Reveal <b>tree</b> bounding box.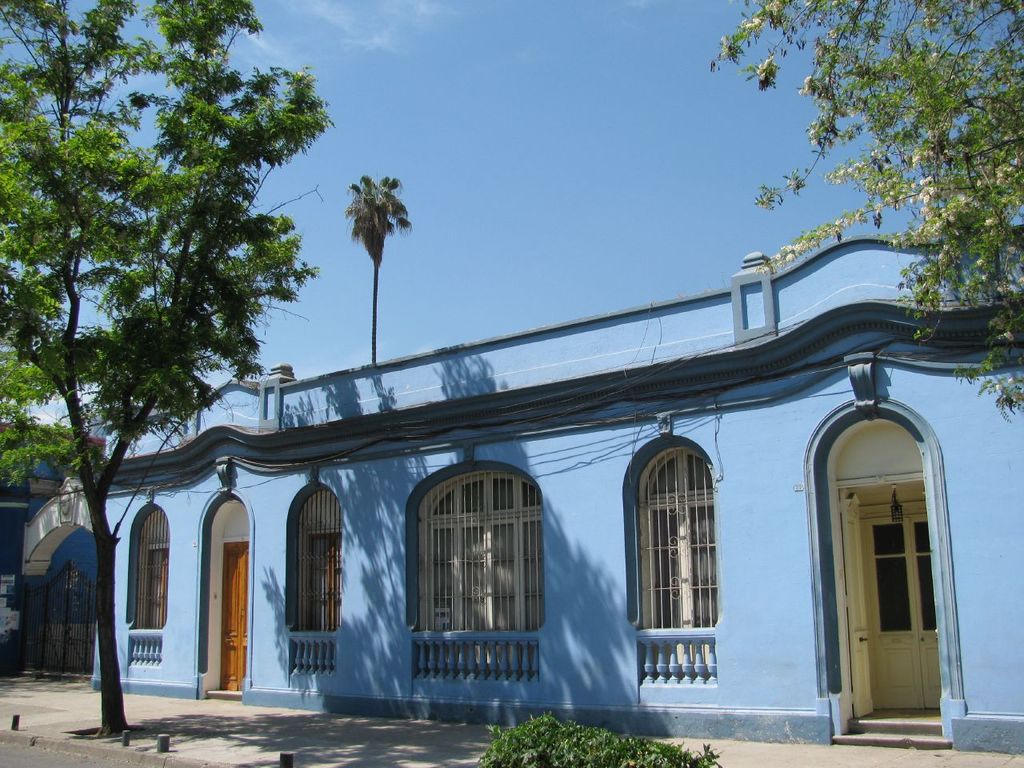
Revealed: 343:174:411:358.
